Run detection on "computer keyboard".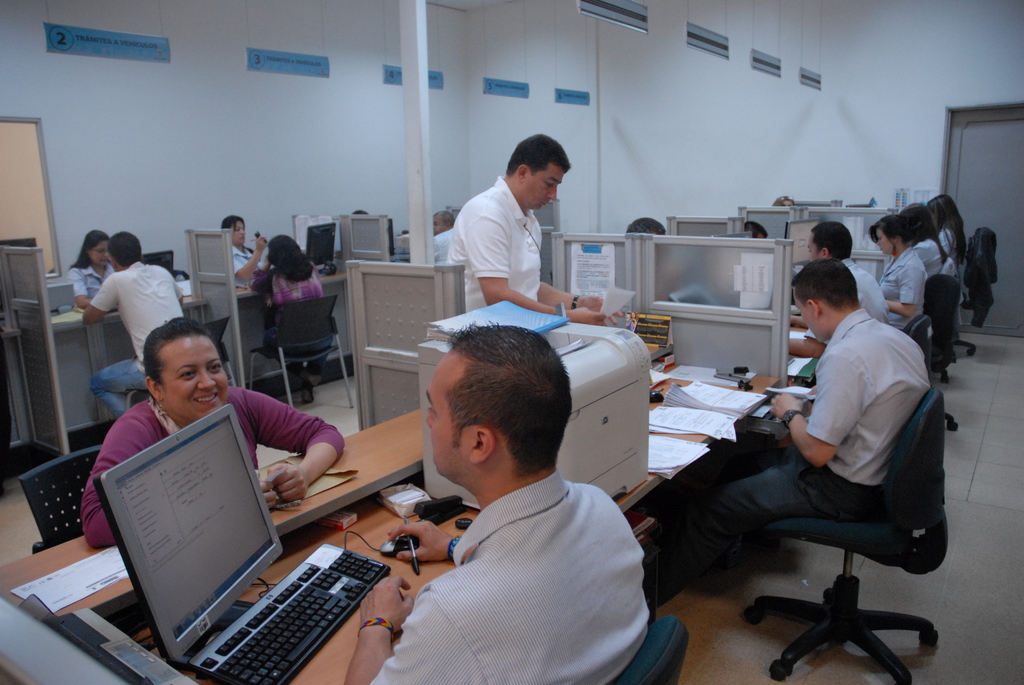
Result: 185/541/391/684.
